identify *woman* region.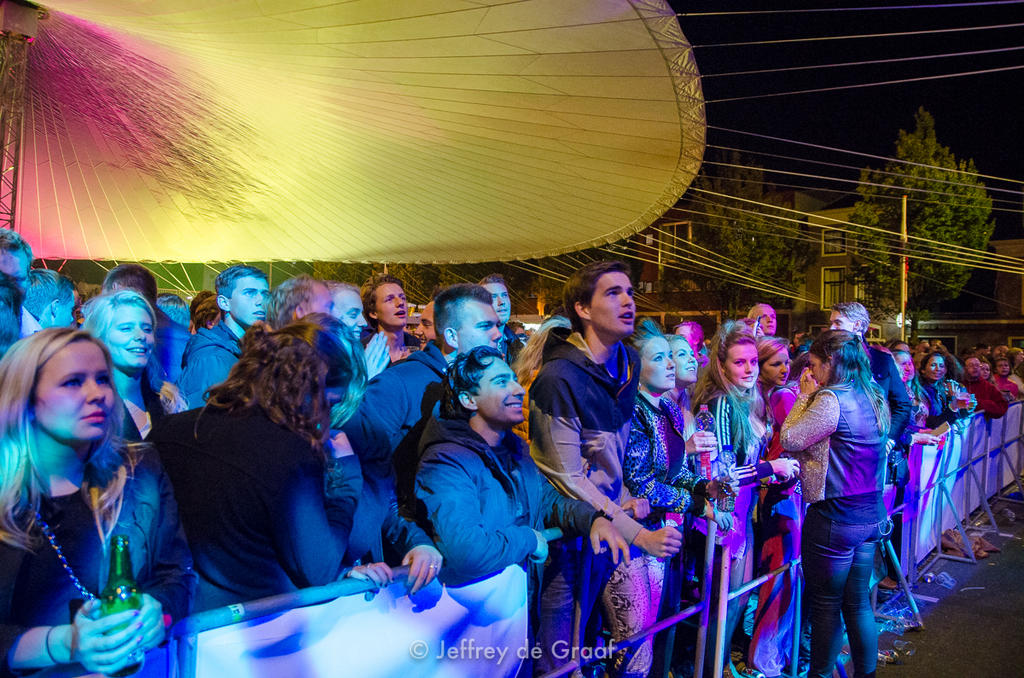
Region: locate(746, 335, 798, 643).
